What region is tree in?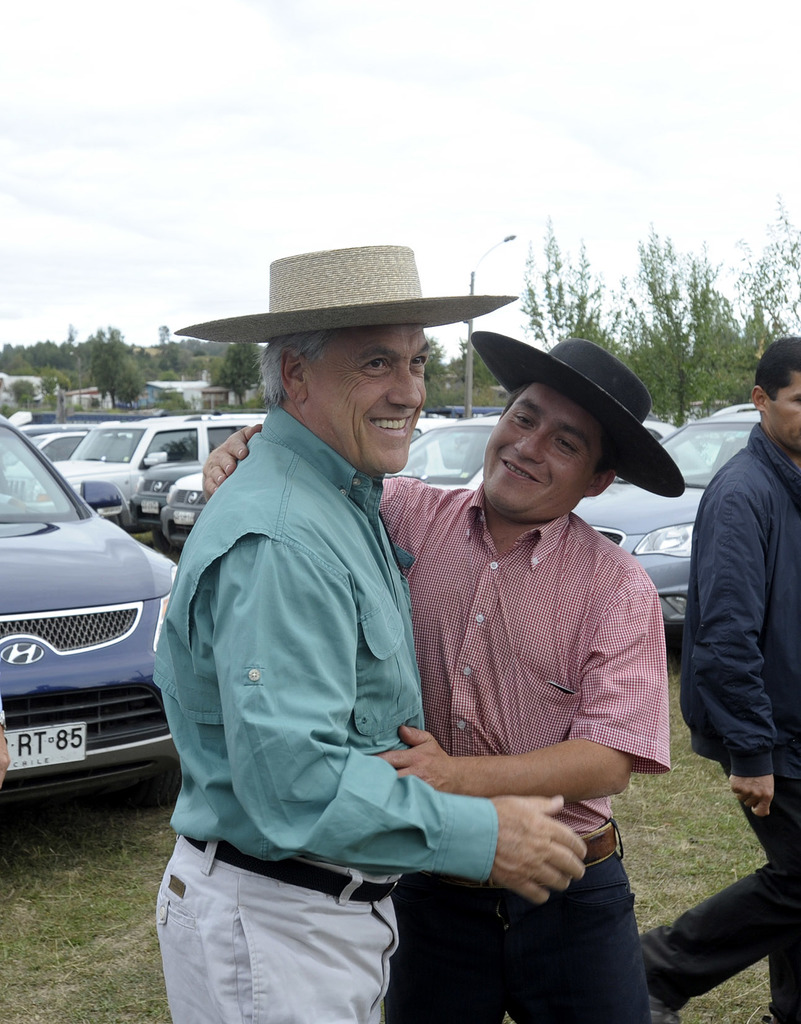
{"x1": 433, "y1": 330, "x2": 507, "y2": 408}.
